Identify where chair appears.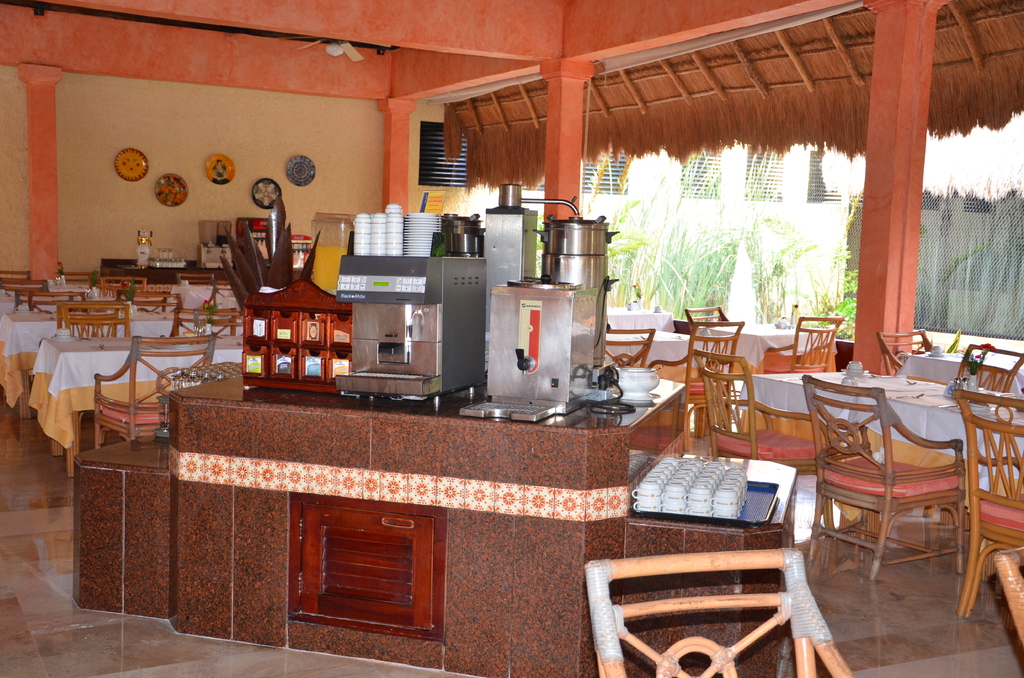
Appears at bbox(586, 552, 868, 677).
